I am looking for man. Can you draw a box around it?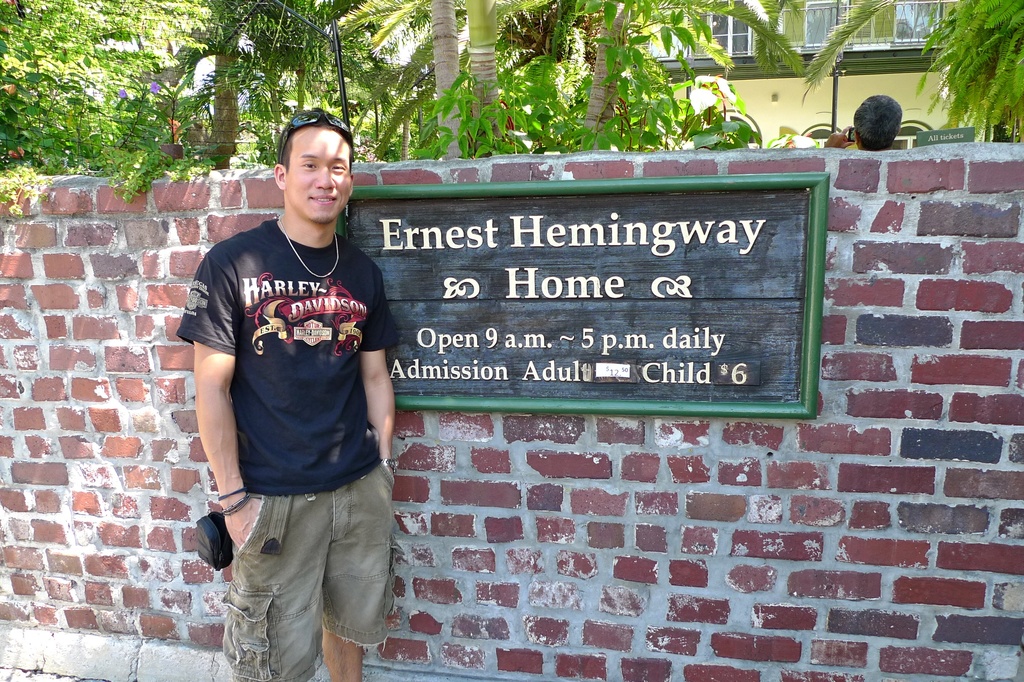
Sure, the bounding box is 177:111:394:681.
